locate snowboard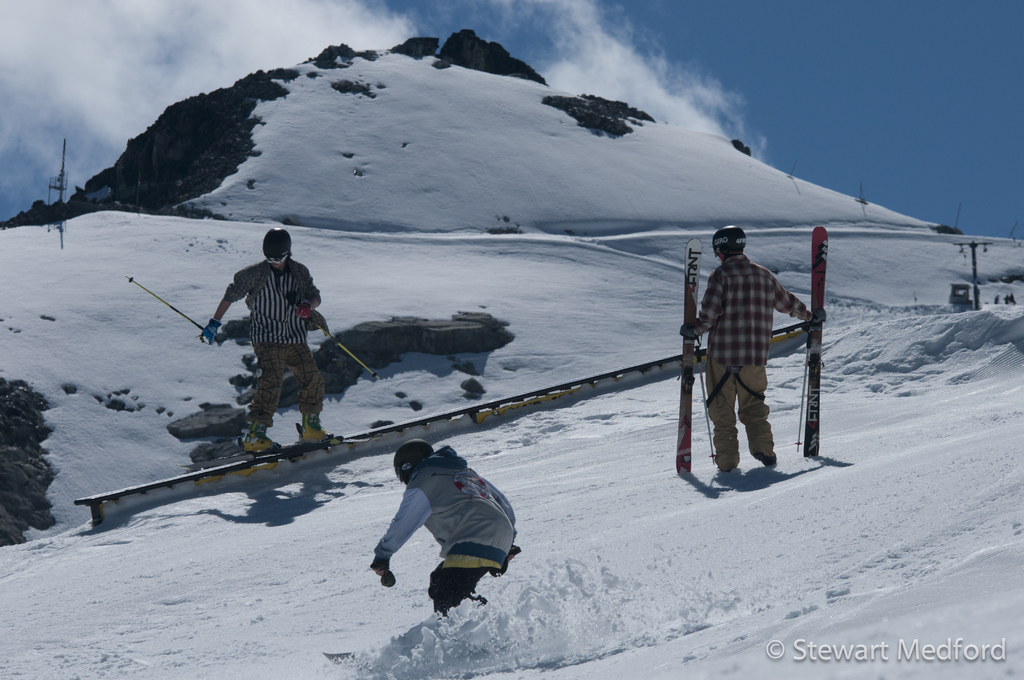
detection(675, 239, 701, 474)
